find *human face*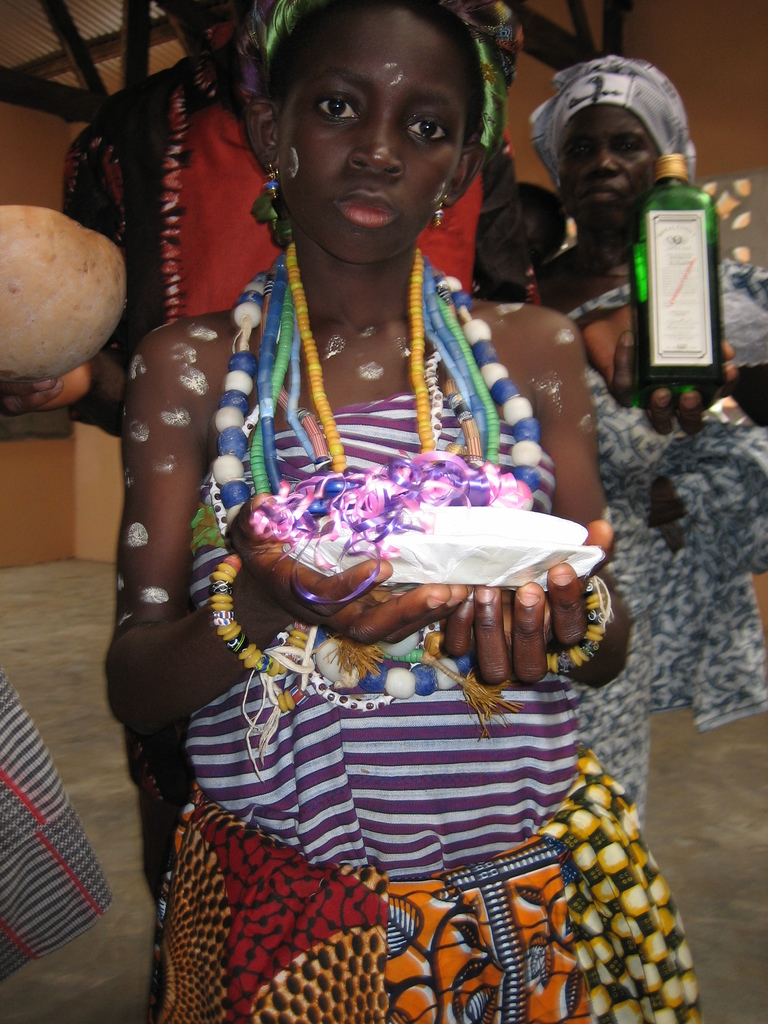
561:104:656:232
